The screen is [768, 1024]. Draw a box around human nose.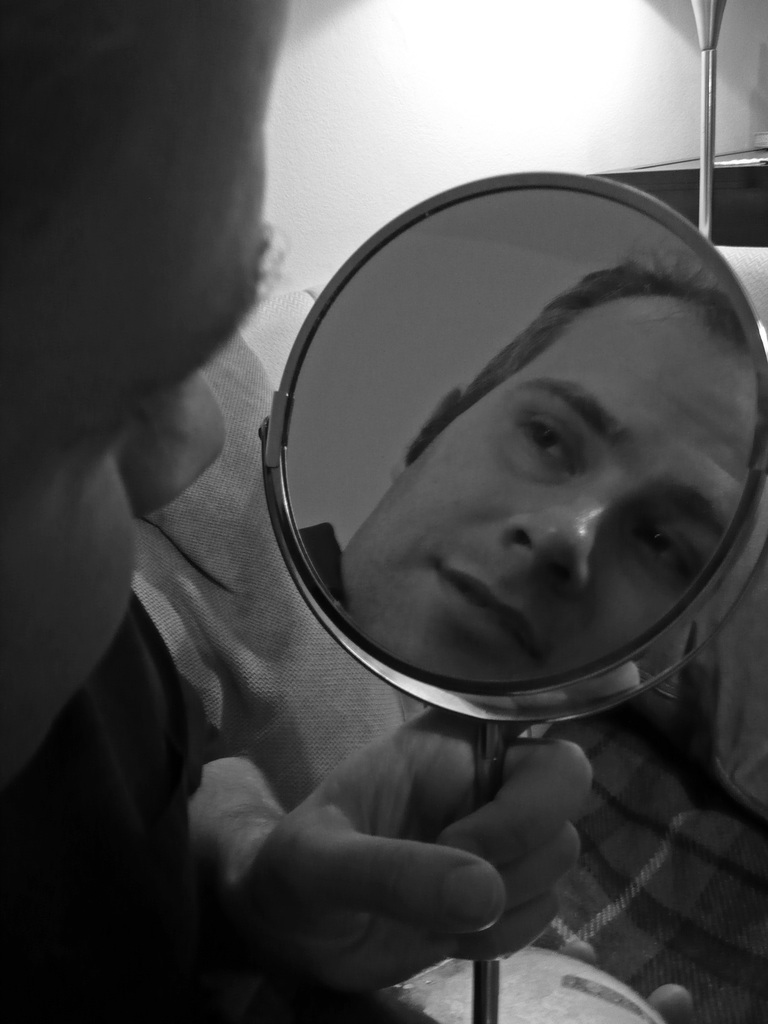
rect(504, 487, 611, 593).
